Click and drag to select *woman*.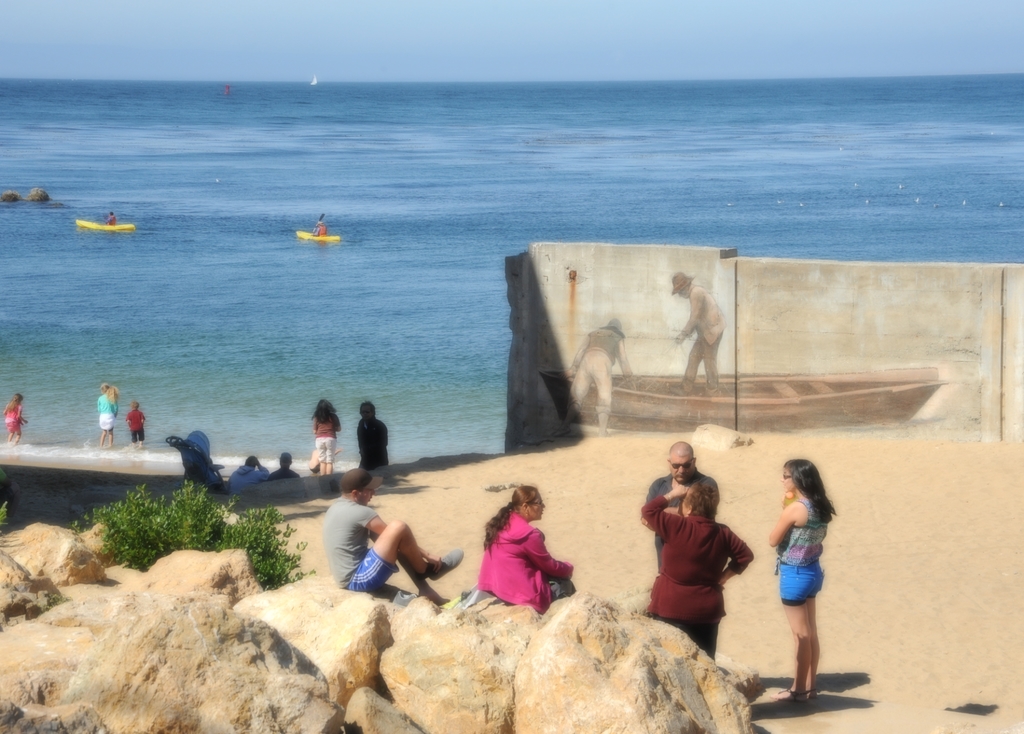
Selection: rect(312, 401, 340, 474).
